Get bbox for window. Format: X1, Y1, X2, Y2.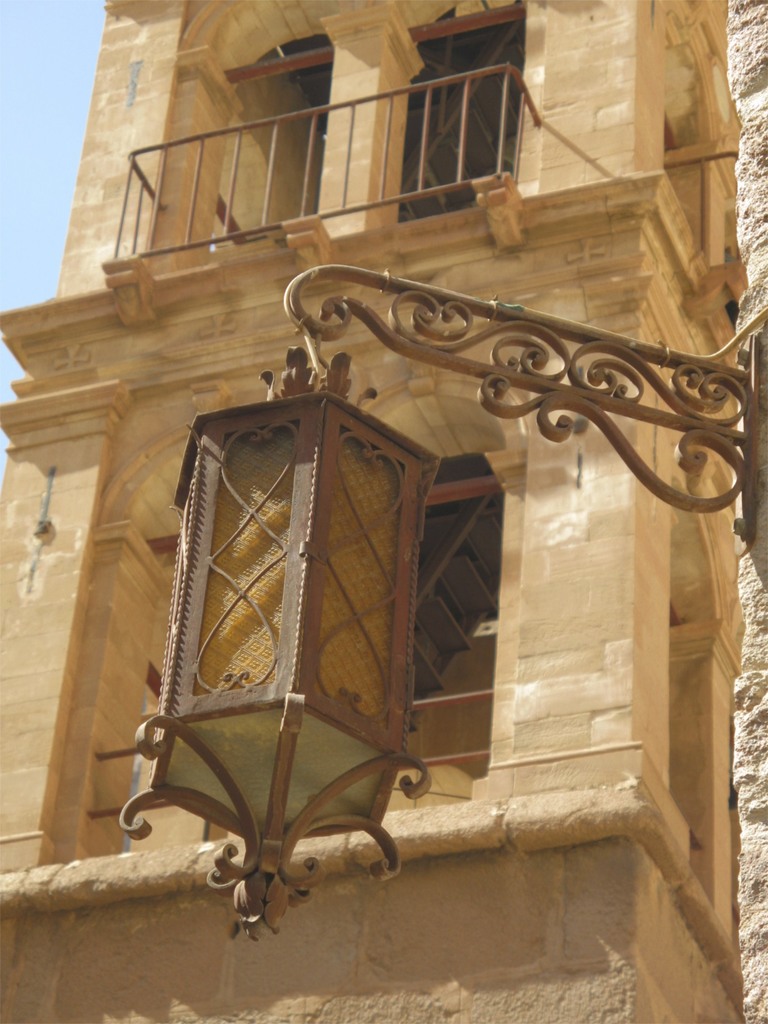
386, 8, 527, 230.
